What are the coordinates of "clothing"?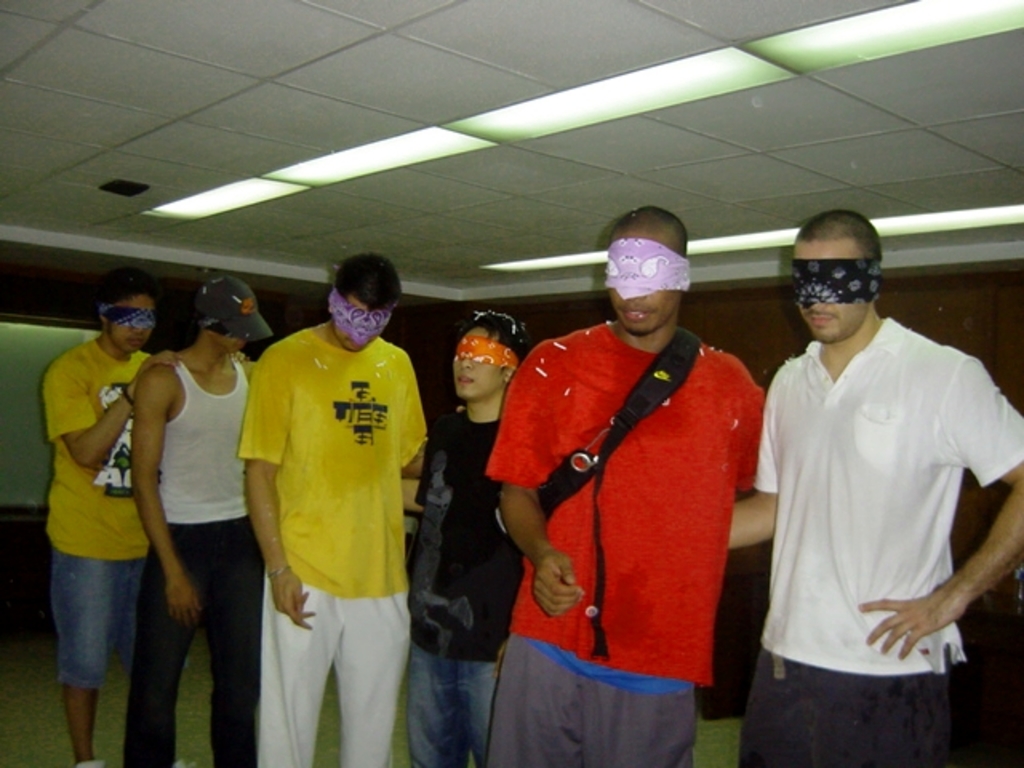
bbox(750, 314, 1022, 766).
